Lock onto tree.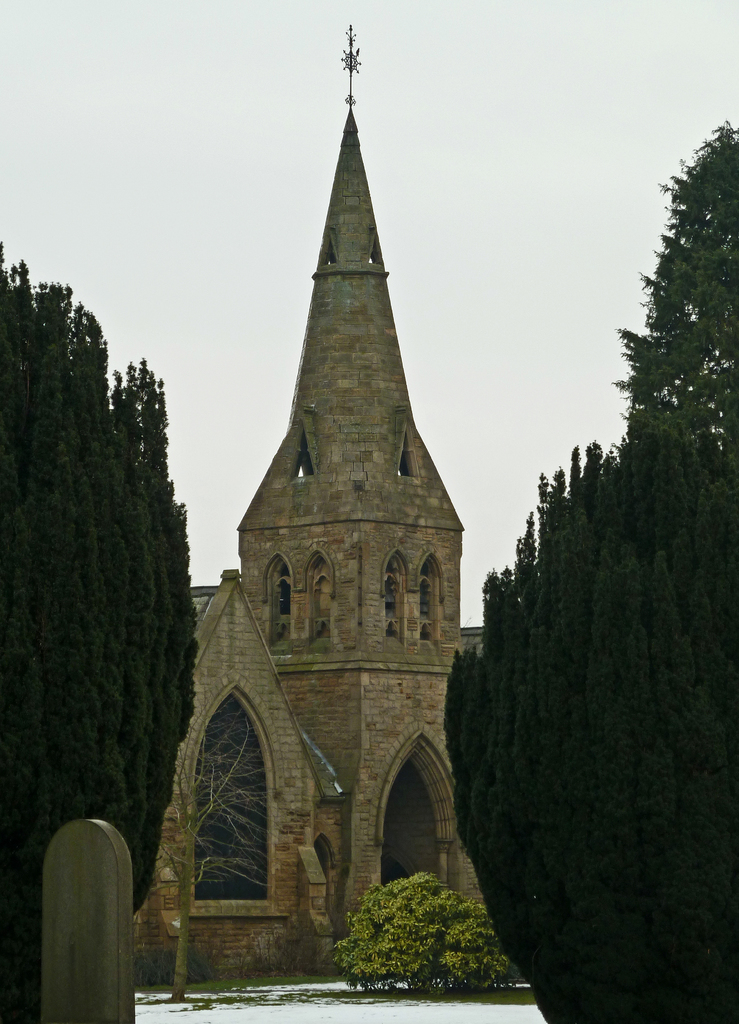
Locked: x1=439 y1=116 x2=738 y2=1023.
